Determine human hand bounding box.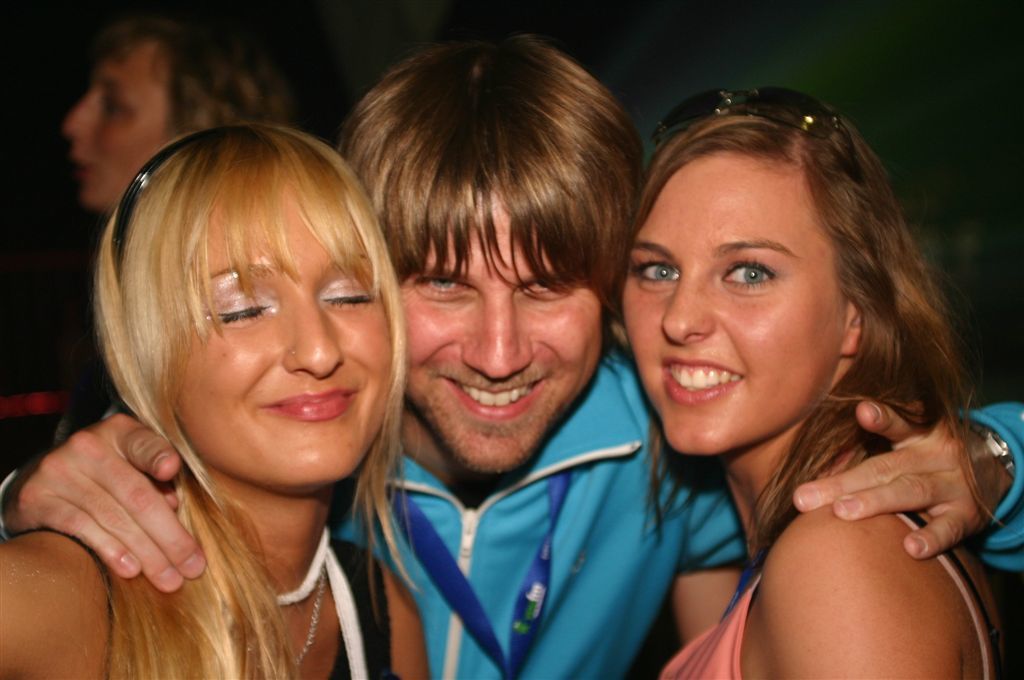
Determined: 27, 401, 202, 616.
